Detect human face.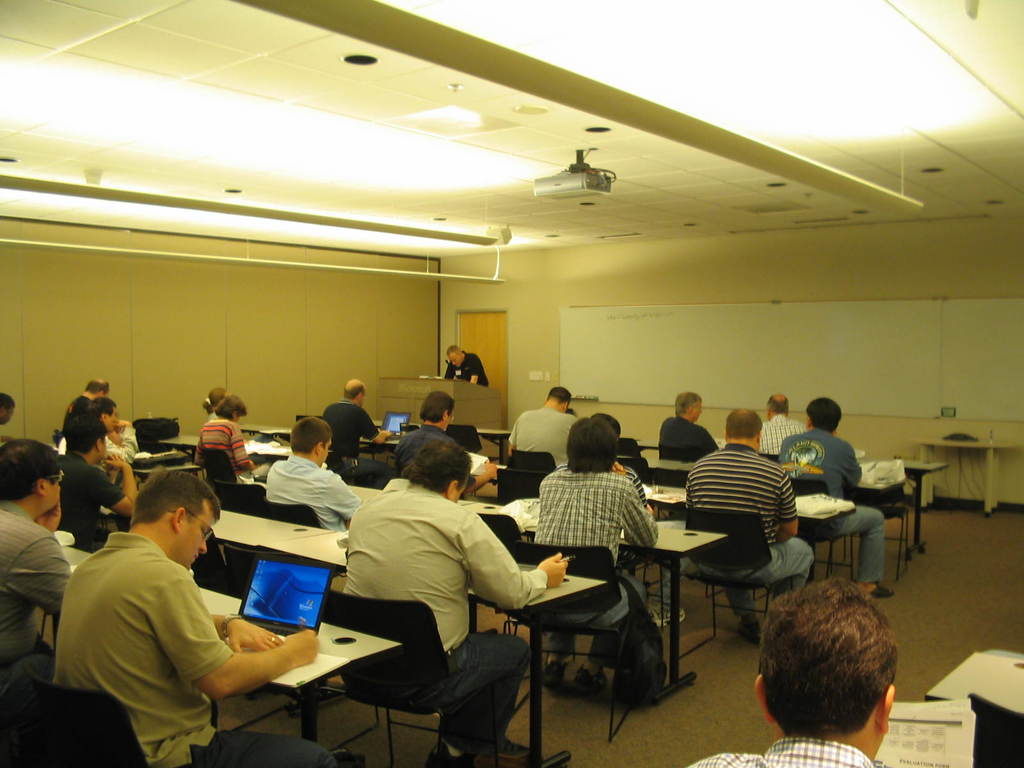
Detected at crop(106, 408, 119, 431).
